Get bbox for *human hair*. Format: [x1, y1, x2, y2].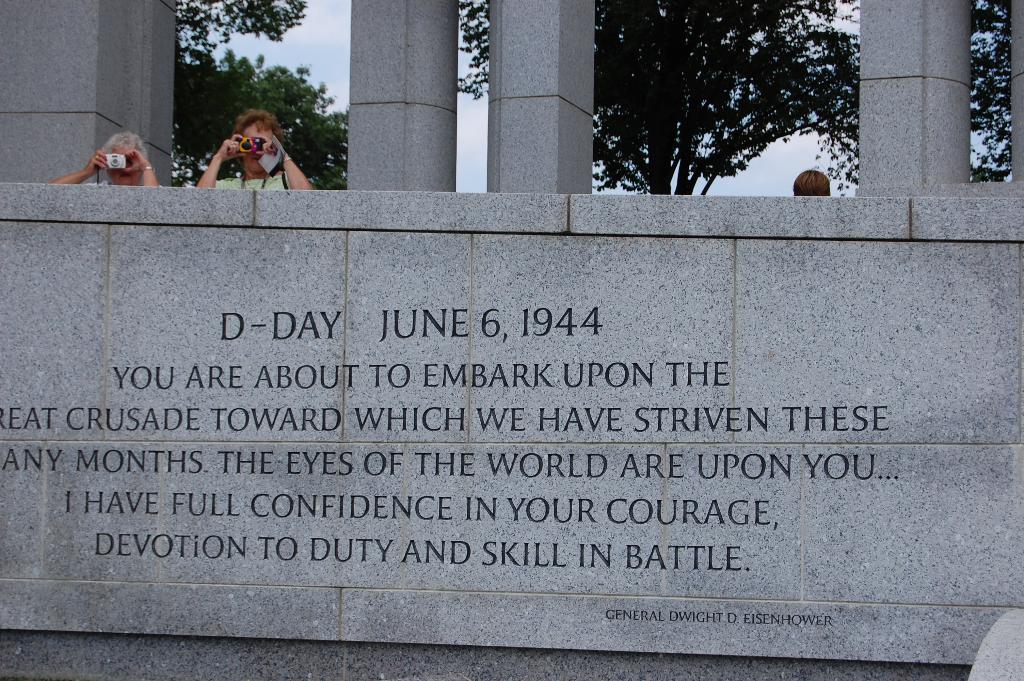
[230, 107, 282, 160].
